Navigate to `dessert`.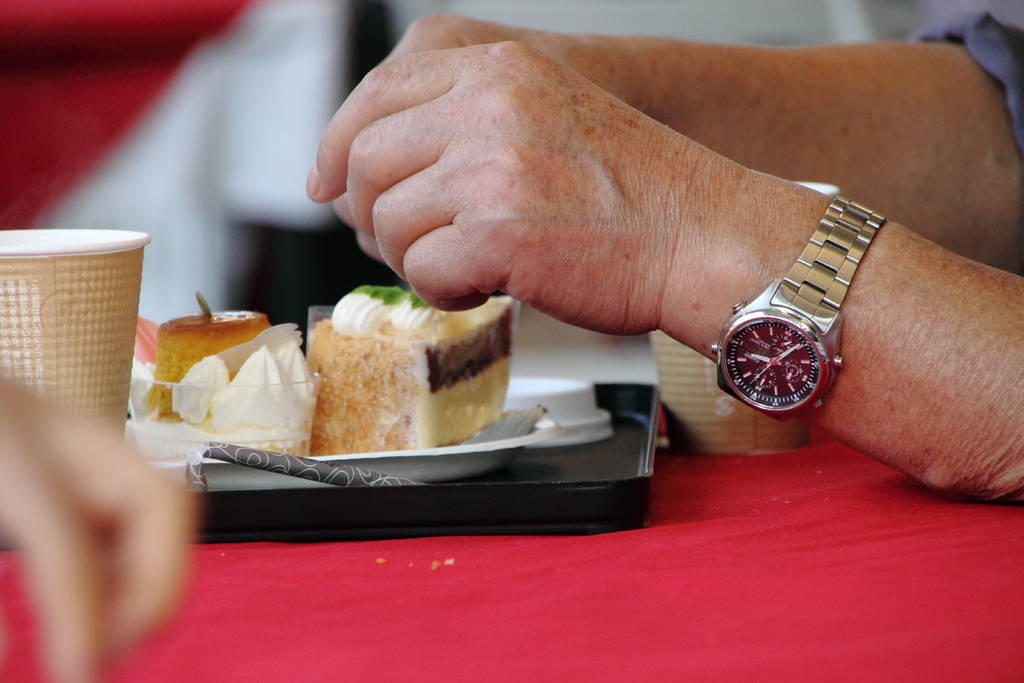
Navigation target: BBox(287, 276, 509, 465).
